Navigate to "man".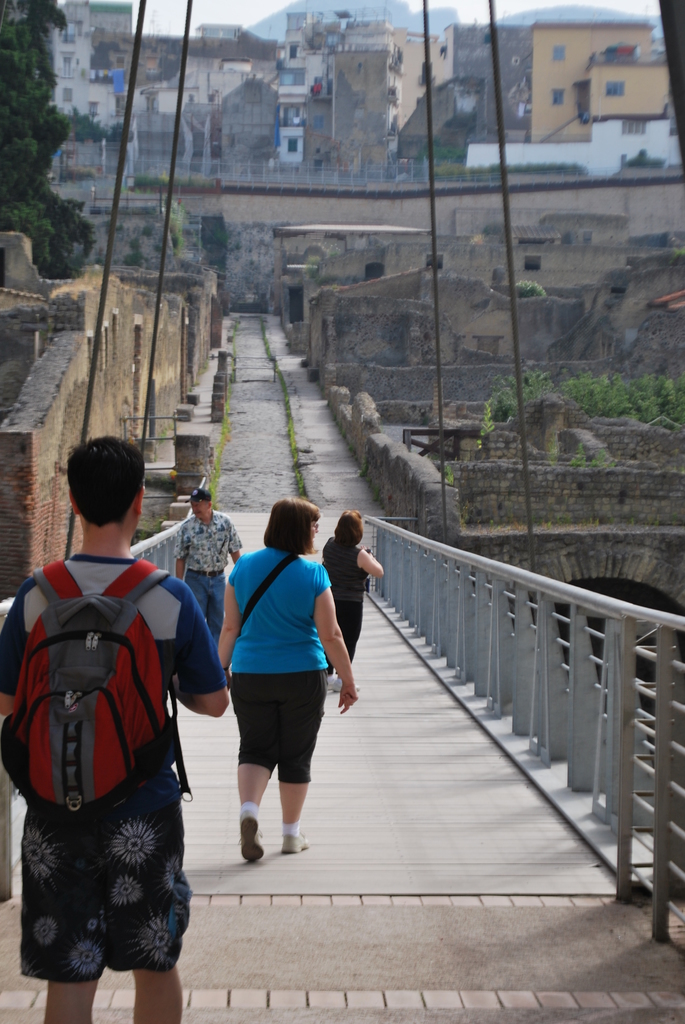
Navigation target: <region>175, 492, 242, 649</region>.
